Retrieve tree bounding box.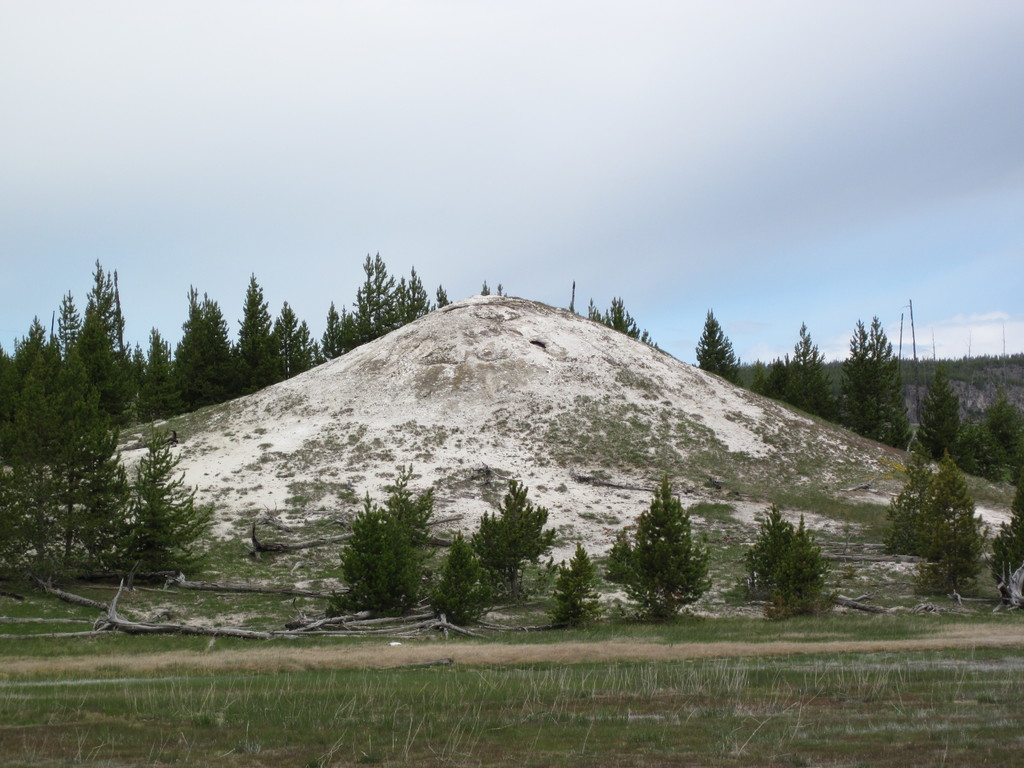
Bounding box: Rect(888, 451, 941, 554).
